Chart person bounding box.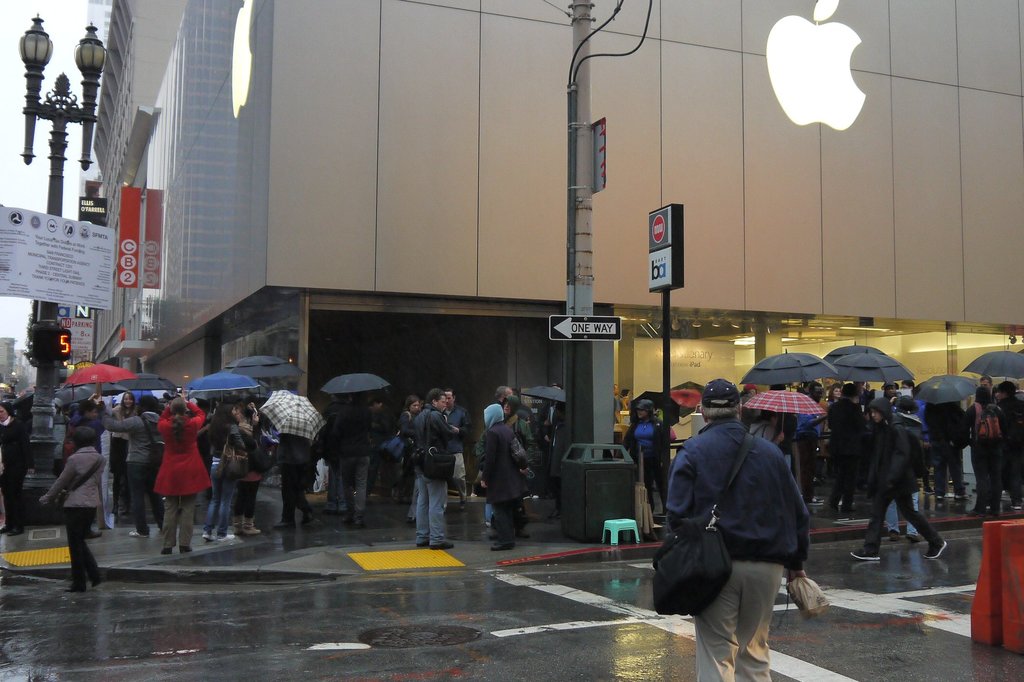
Charted: <box>252,391,280,482</box>.
